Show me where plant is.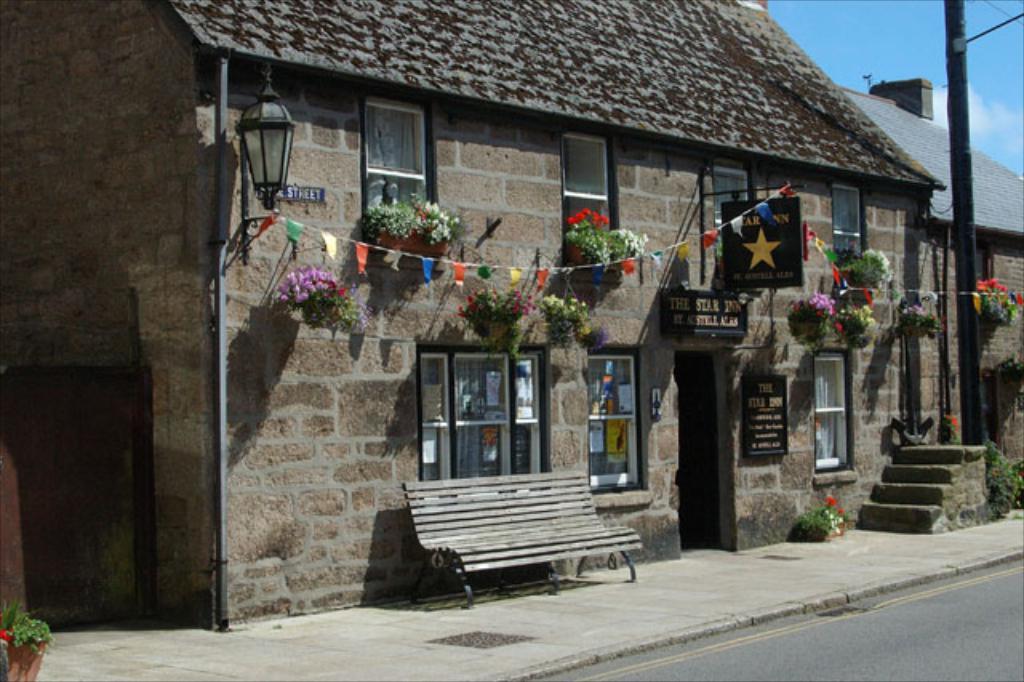
plant is at 979, 272, 1019, 325.
